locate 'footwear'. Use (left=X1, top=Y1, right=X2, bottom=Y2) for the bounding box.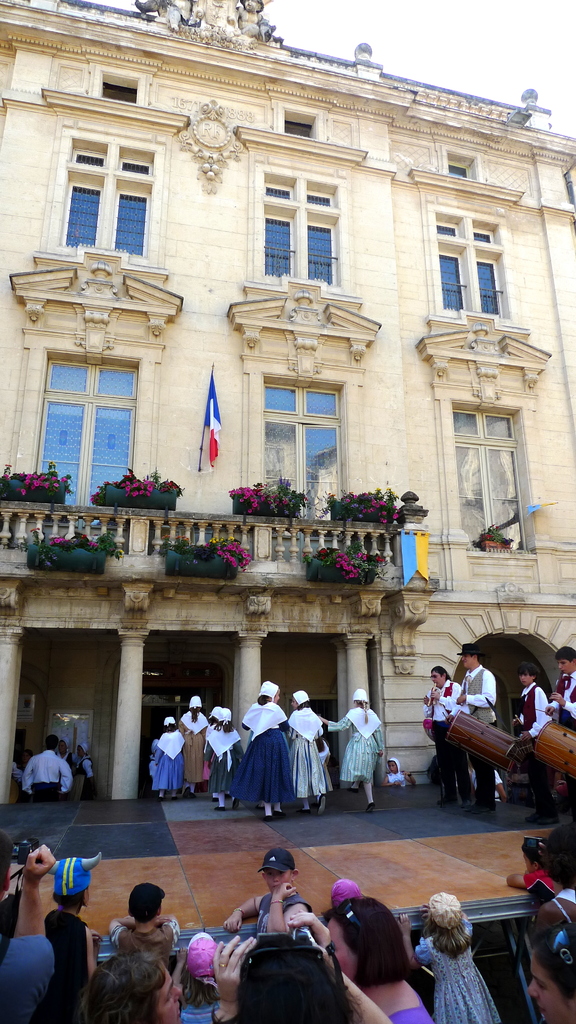
(left=464, top=805, right=483, bottom=810).
